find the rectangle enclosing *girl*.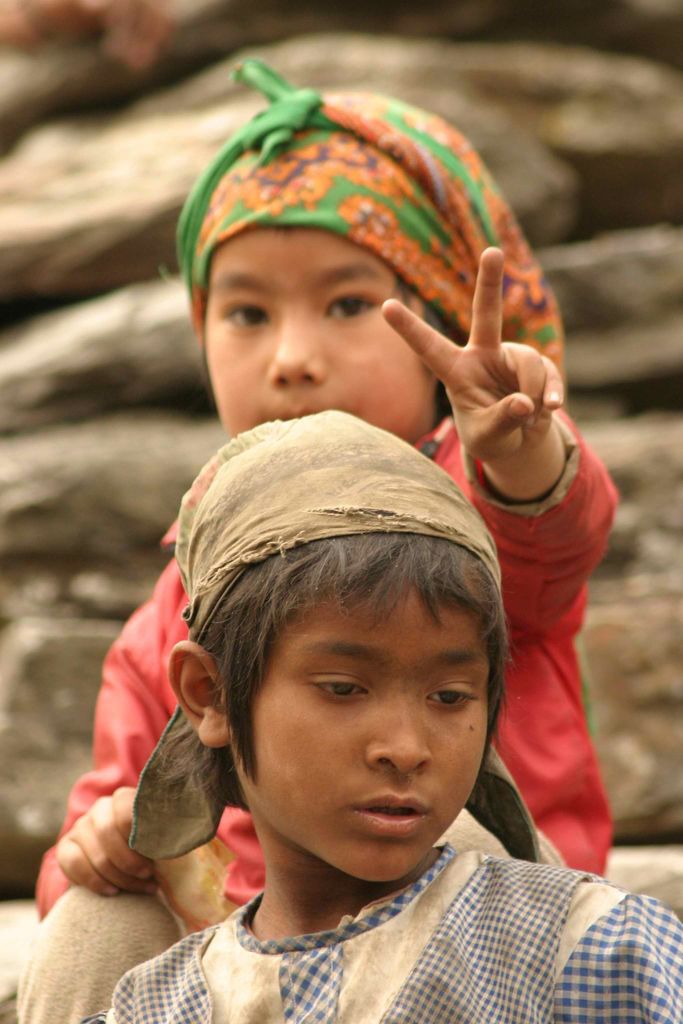
detection(15, 54, 617, 1023).
